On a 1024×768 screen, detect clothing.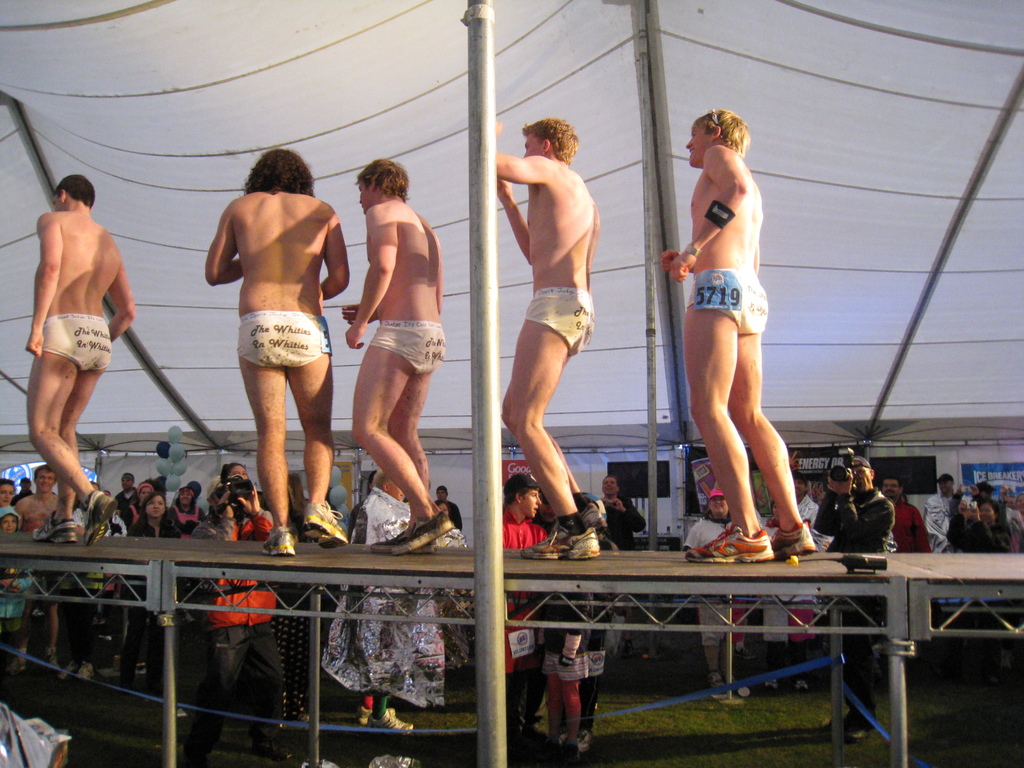
x1=610, y1=498, x2=642, y2=556.
